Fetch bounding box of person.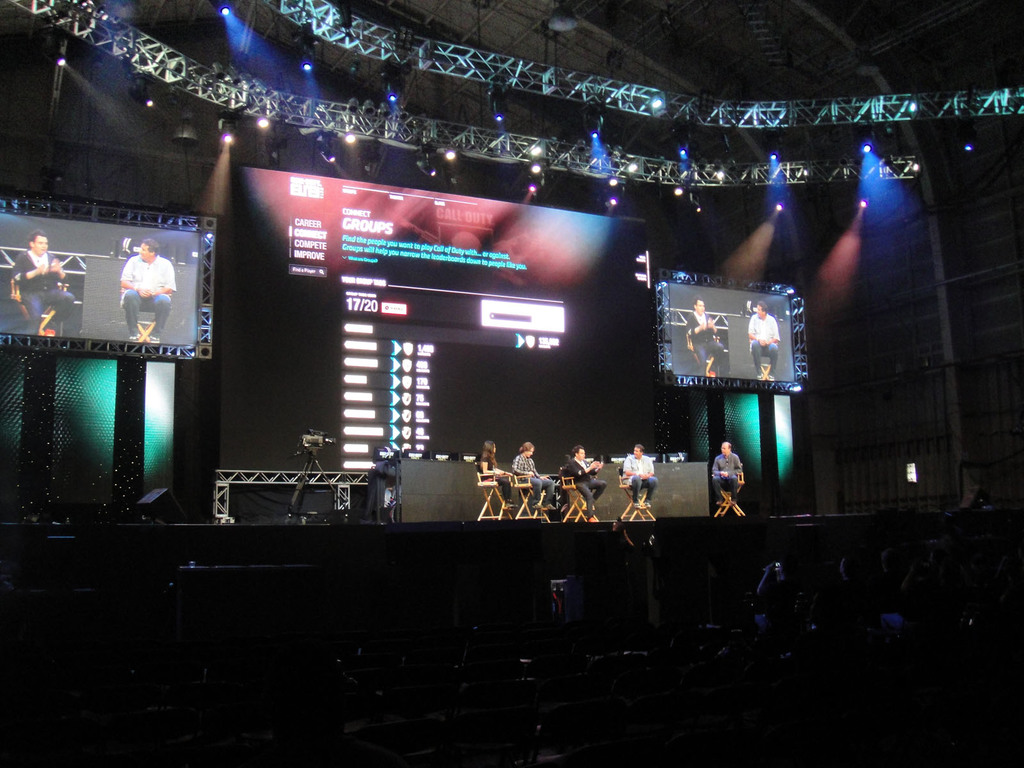
Bbox: 472,436,515,511.
